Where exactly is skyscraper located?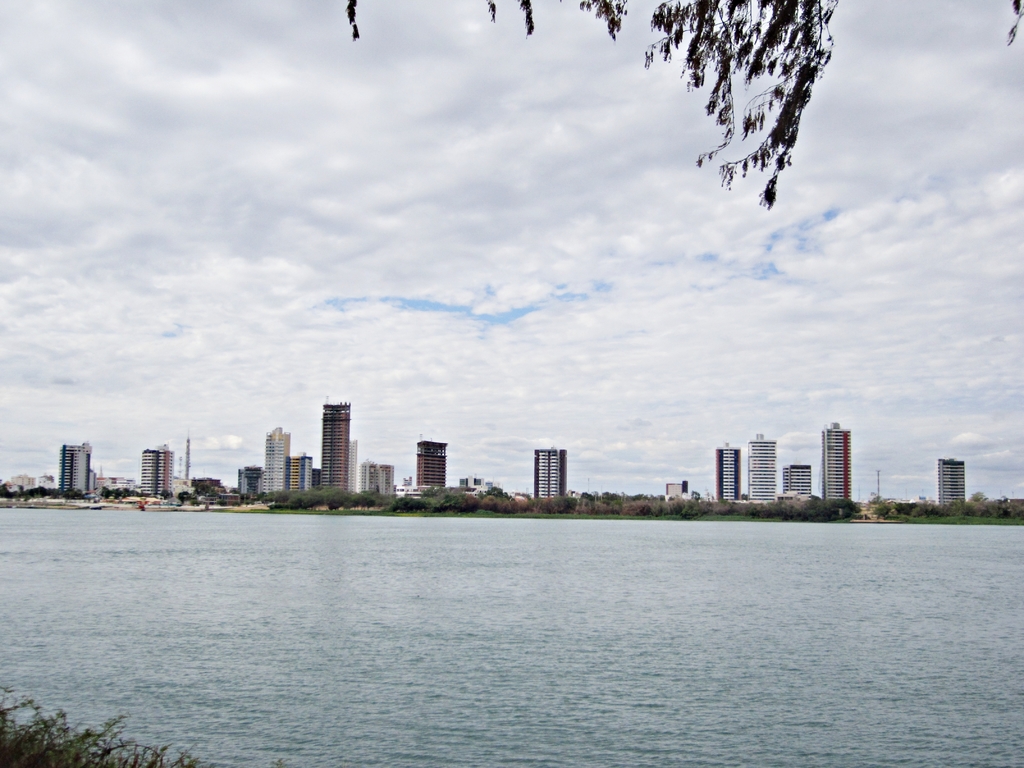
Its bounding box is BBox(823, 420, 851, 511).
